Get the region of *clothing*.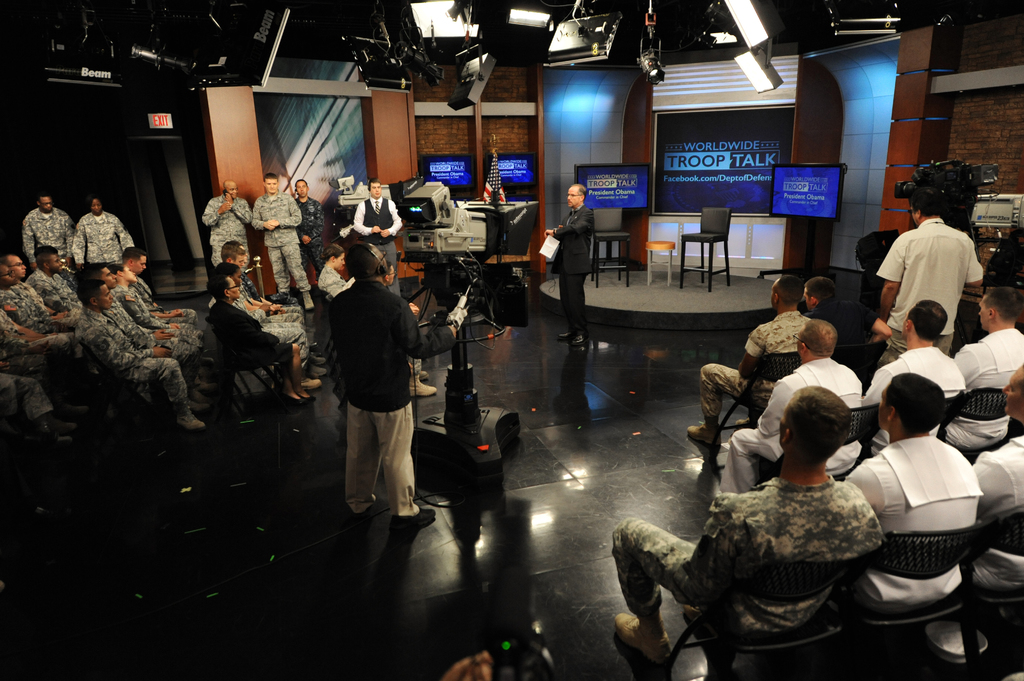
rect(953, 314, 1022, 389).
